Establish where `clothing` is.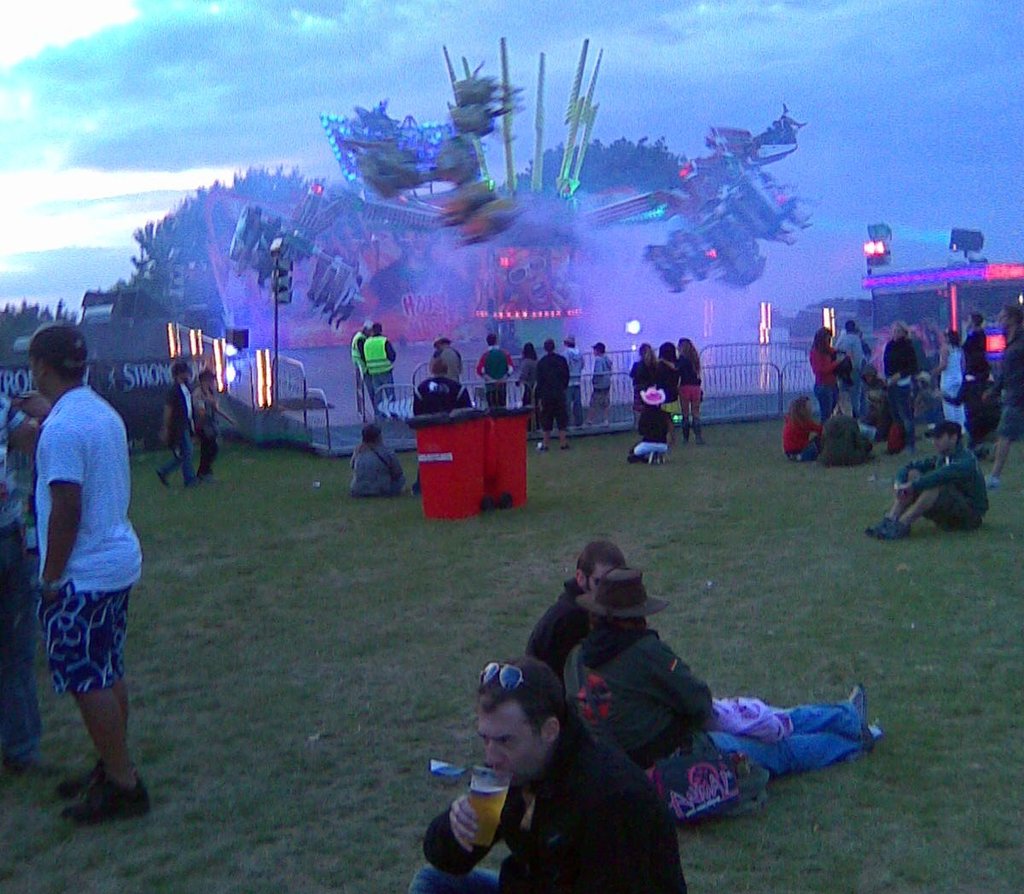
Established at box=[514, 357, 550, 428].
